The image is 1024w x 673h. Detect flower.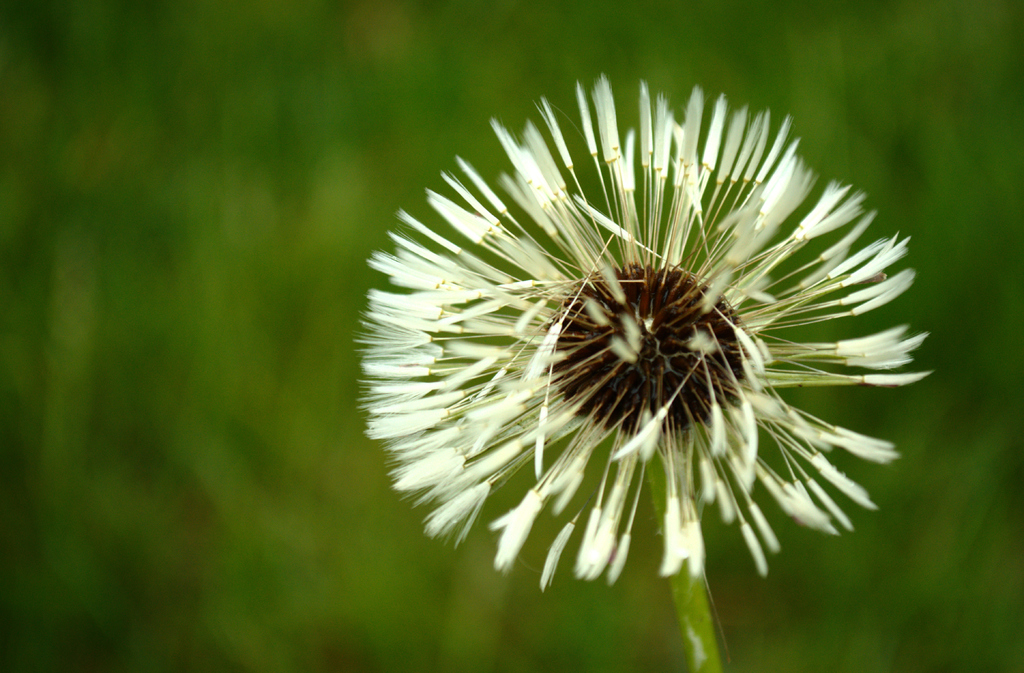
Detection: 351:78:941:598.
